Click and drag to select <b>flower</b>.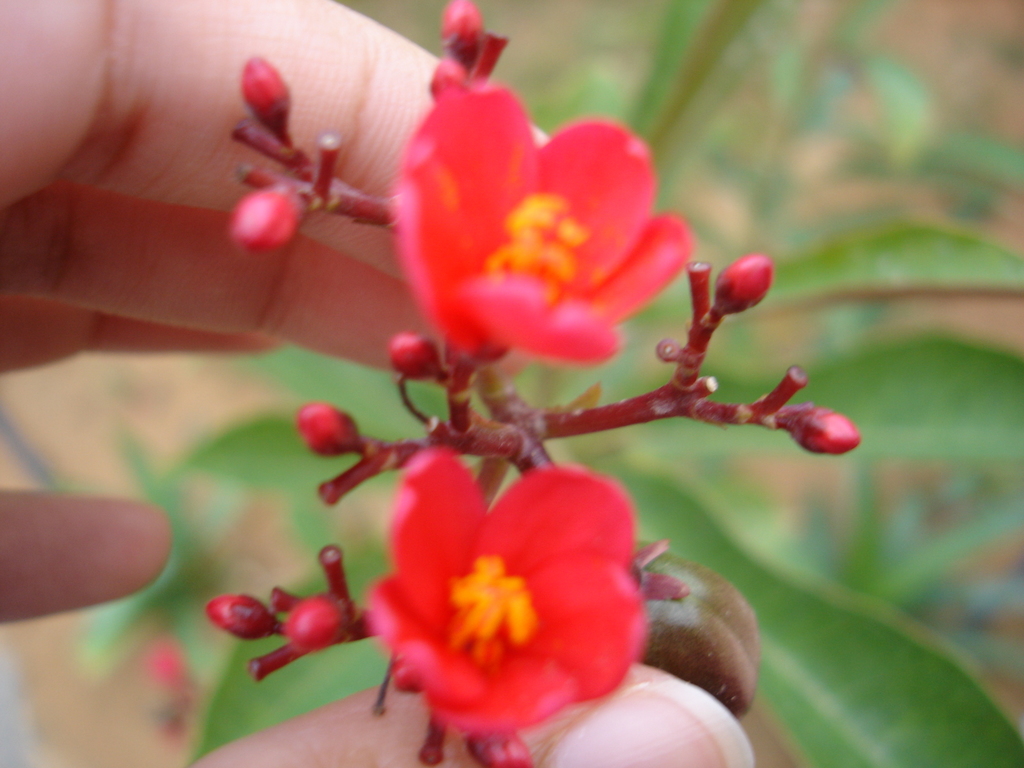
Selection: [358, 465, 640, 741].
